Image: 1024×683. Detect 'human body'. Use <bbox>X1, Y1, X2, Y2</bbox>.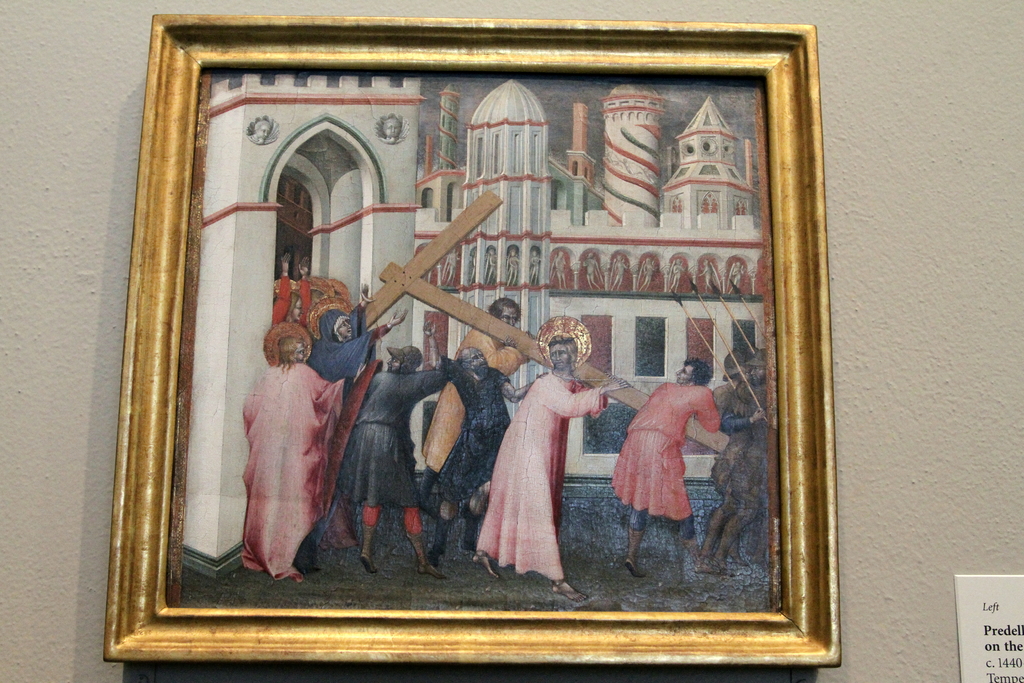
<bbox>430, 320, 535, 561</bbox>.
